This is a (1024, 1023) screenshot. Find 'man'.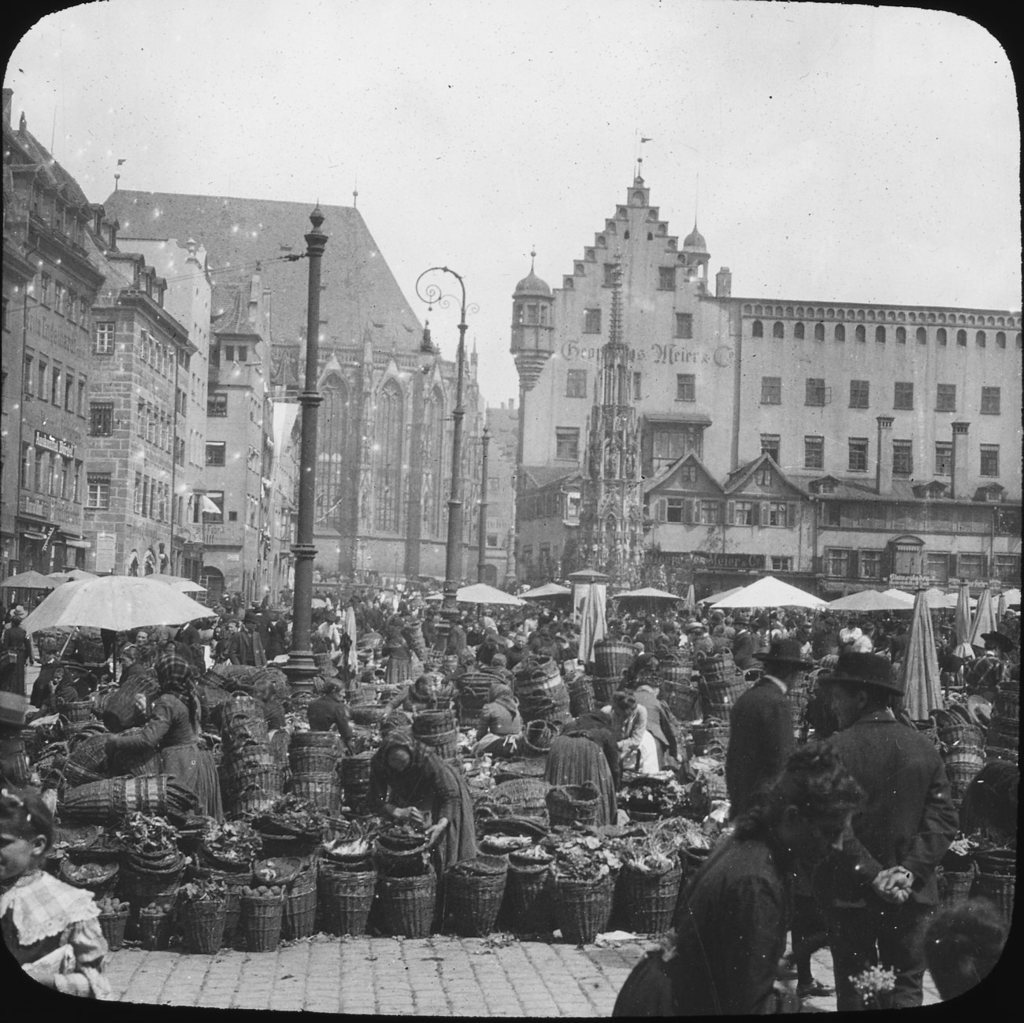
Bounding box: (721,636,808,813).
